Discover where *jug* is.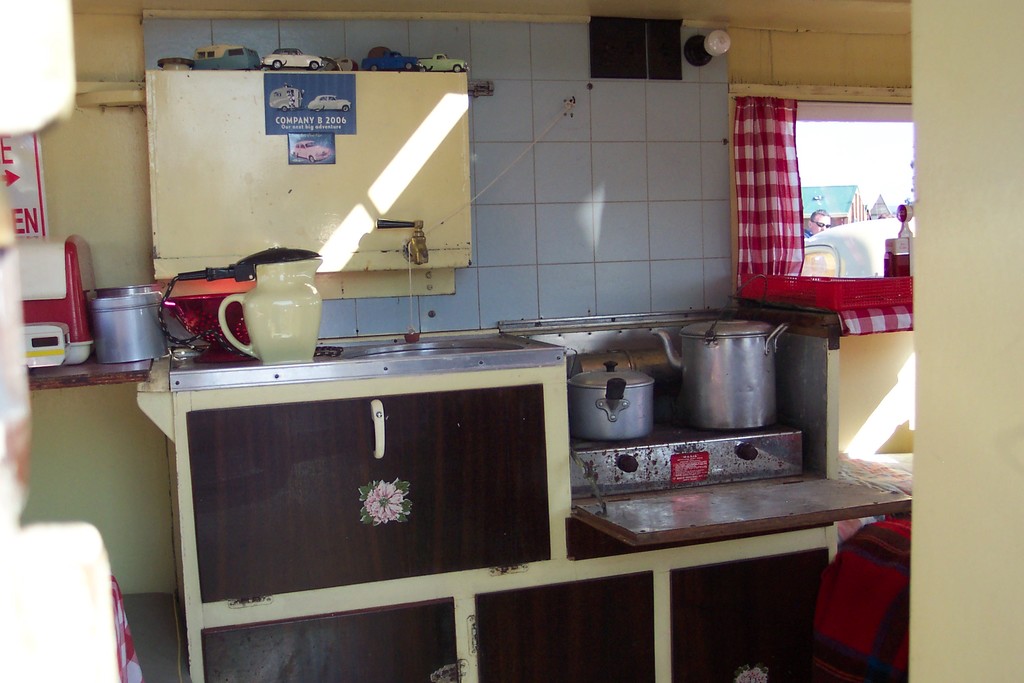
Discovered at x1=207 y1=258 x2=321 y2=383.
